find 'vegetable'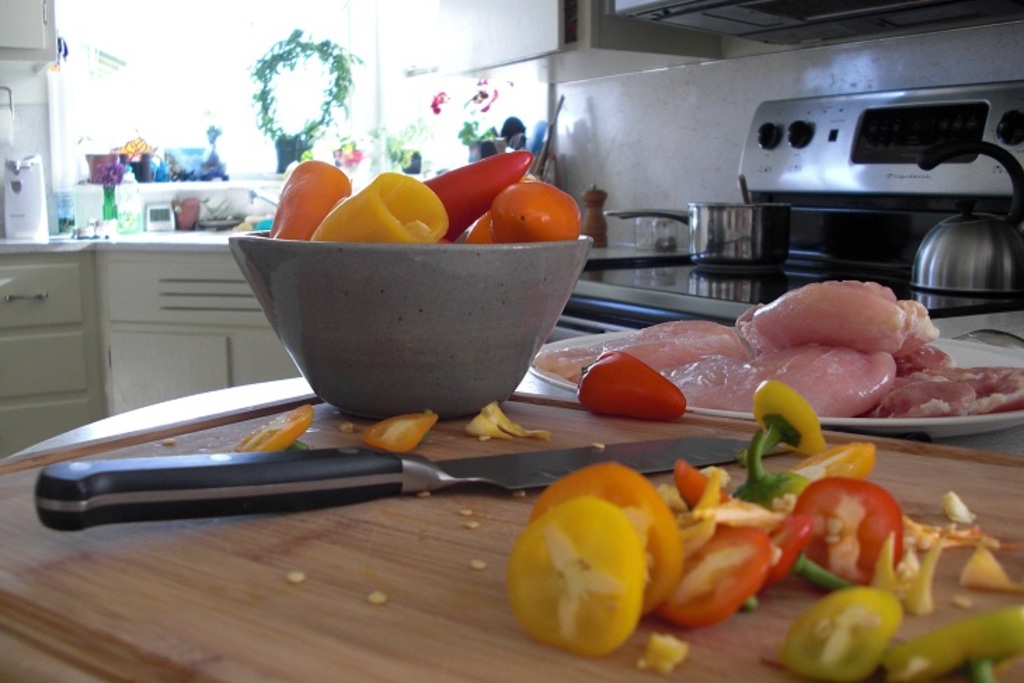
l=581, t=352, r=685, b=415
